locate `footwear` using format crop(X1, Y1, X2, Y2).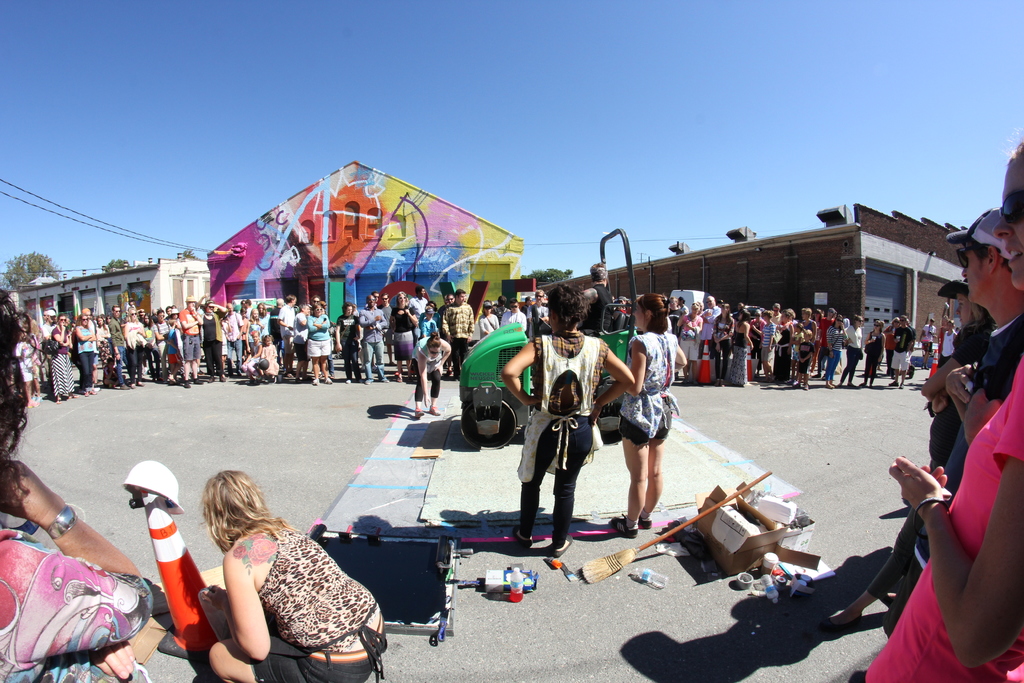
crop(184, 383, 190, 387).
